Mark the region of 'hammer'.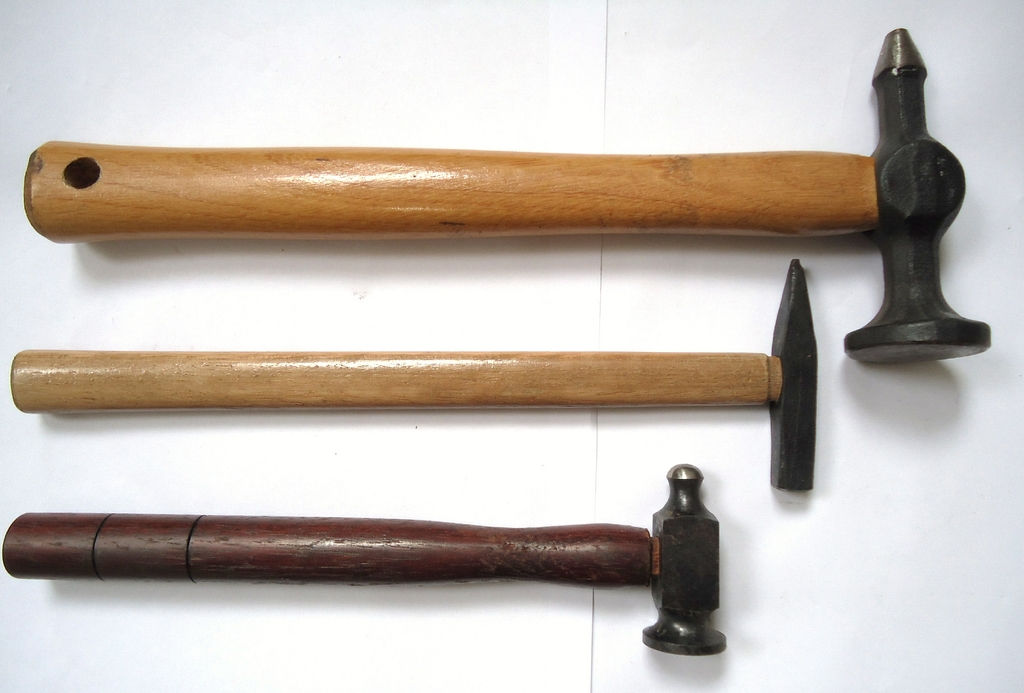
Region: <region>0, 466, 724, 651</region>.
